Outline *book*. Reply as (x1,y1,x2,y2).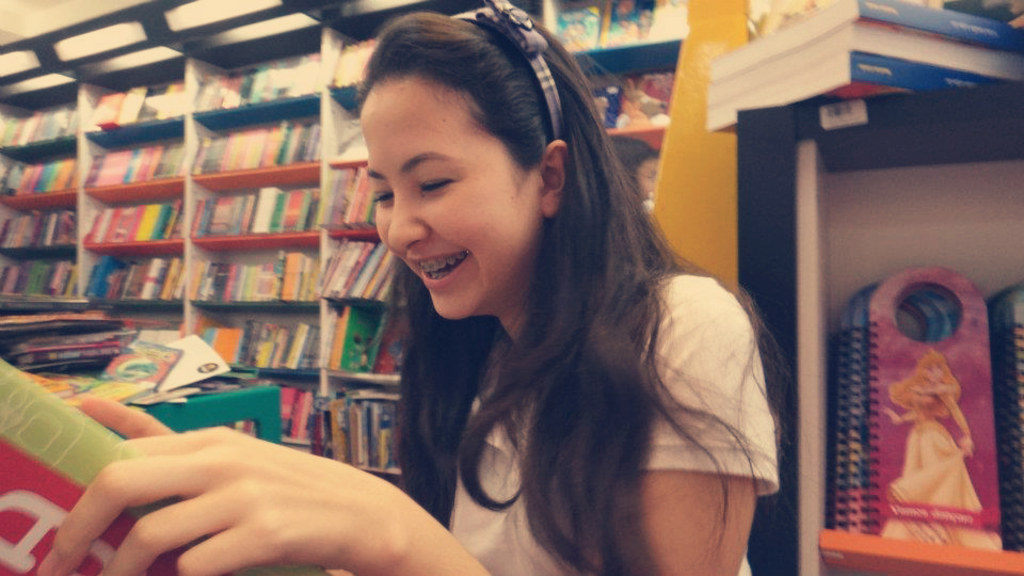
(0,354,335,575).
